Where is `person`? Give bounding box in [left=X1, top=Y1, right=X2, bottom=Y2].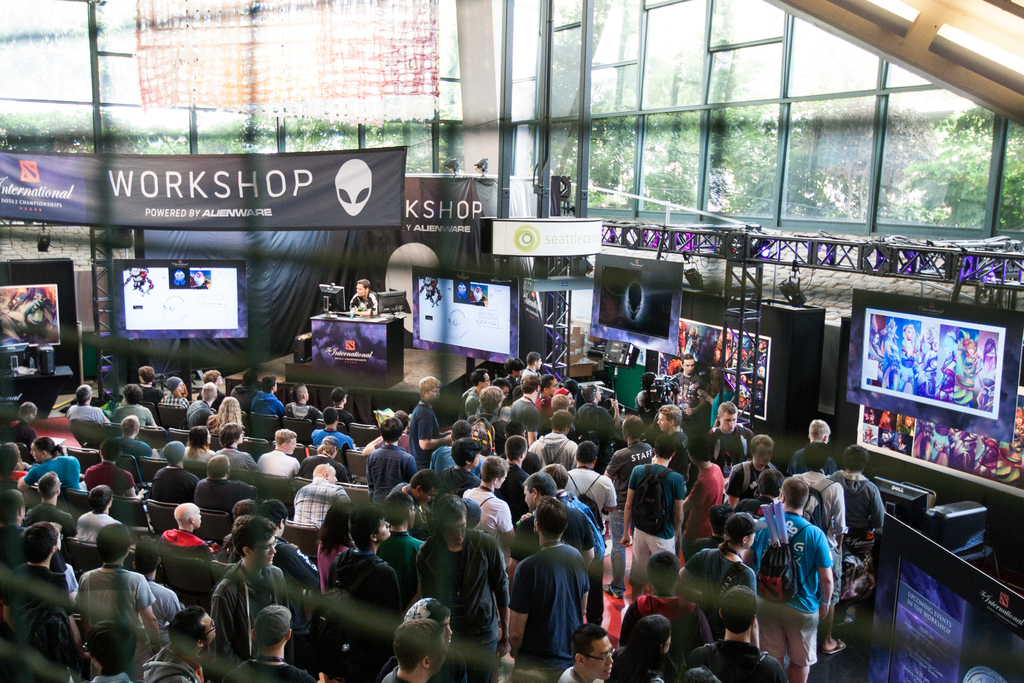
[left=31, top=468, right=68, bottom=538].
